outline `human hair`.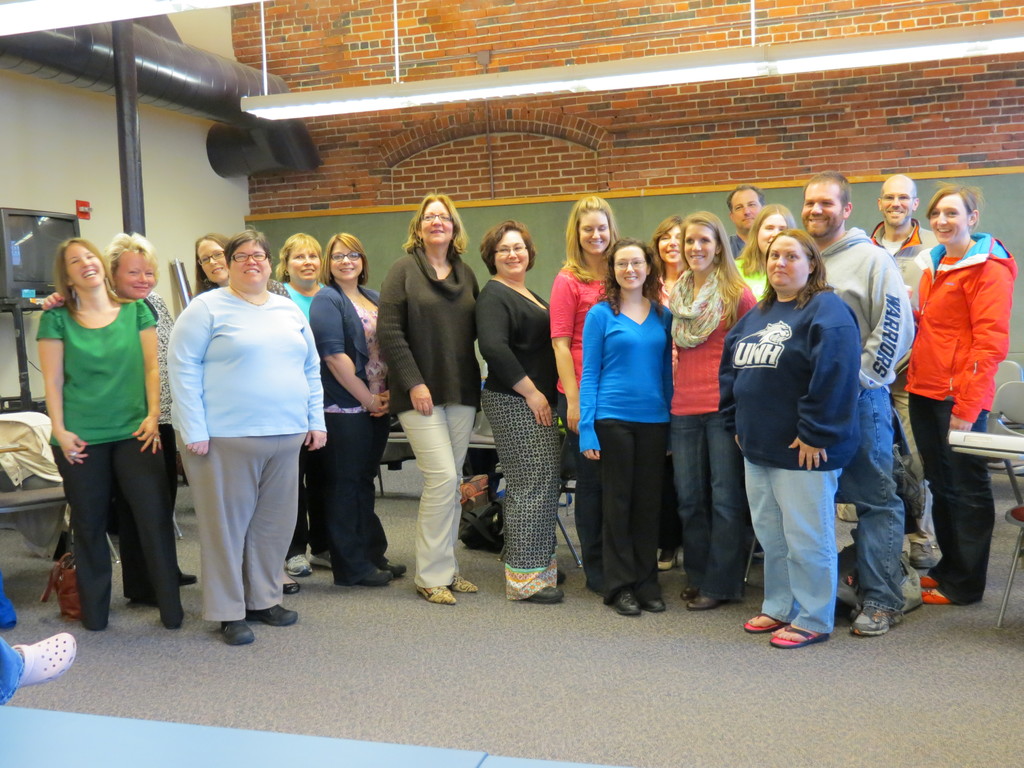
Outline: region(322, 230, 370, 280).
